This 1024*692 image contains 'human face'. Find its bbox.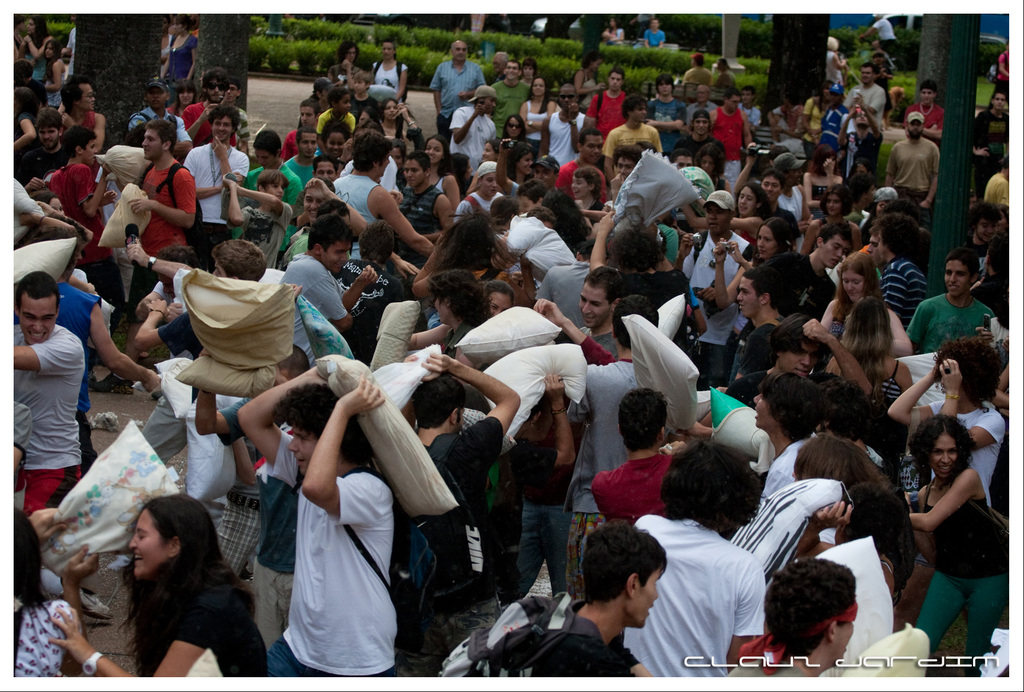
{"x1": 463, "y1": 159, "x2": 476, "y2": 181}.
